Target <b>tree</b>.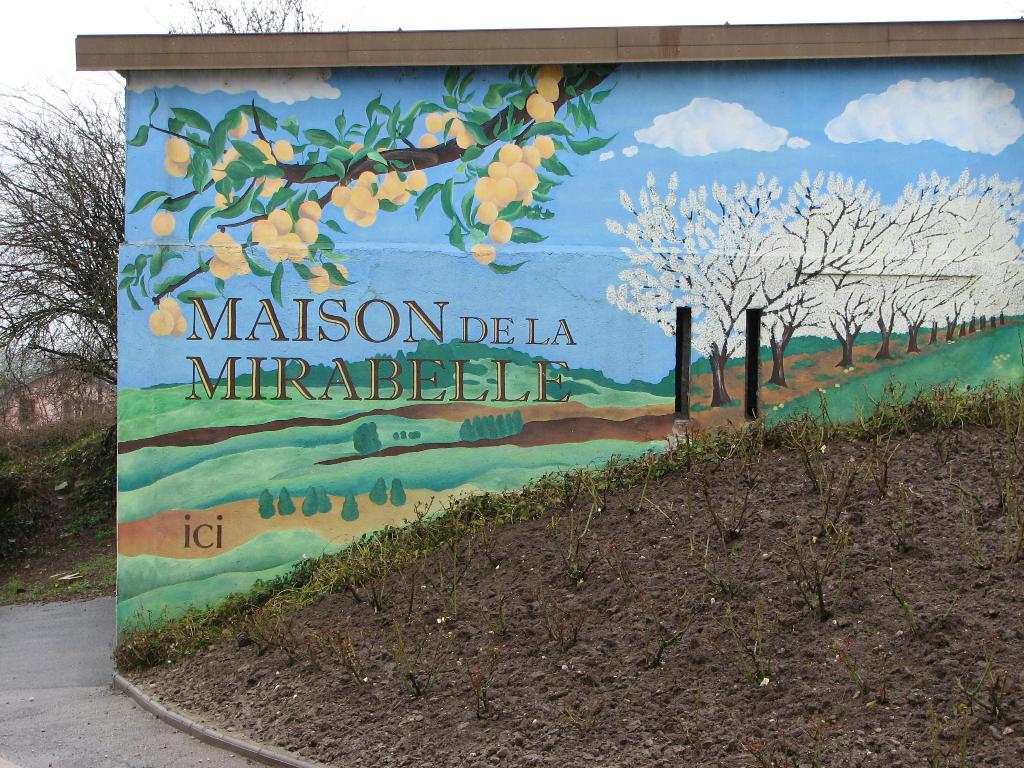
Target region: 351 420 381 455.
